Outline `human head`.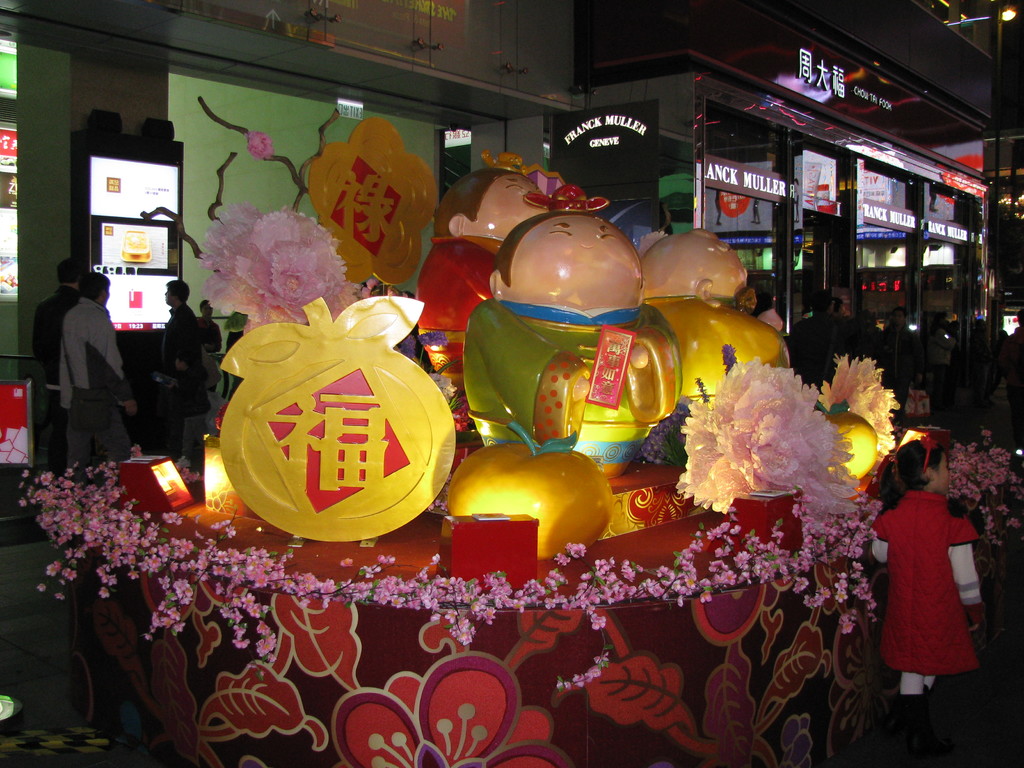
Outline: {"left": 57, "top": 257, "right": 82, "bottom": 287}.
